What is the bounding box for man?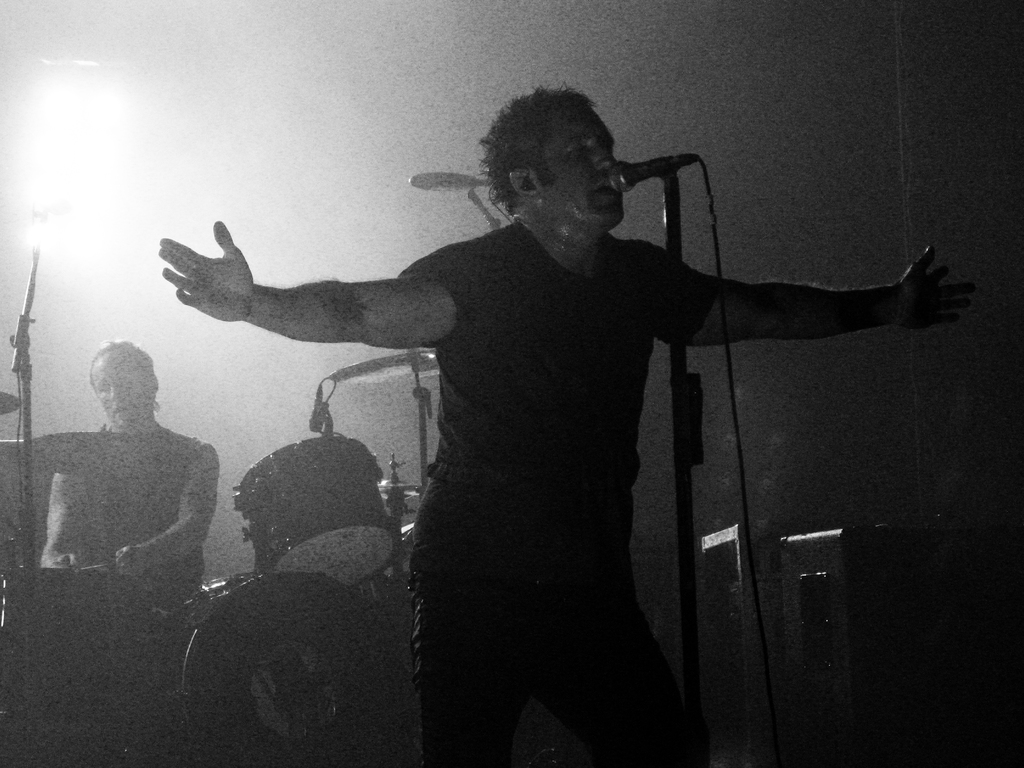
(152, 86, 975, 767).
